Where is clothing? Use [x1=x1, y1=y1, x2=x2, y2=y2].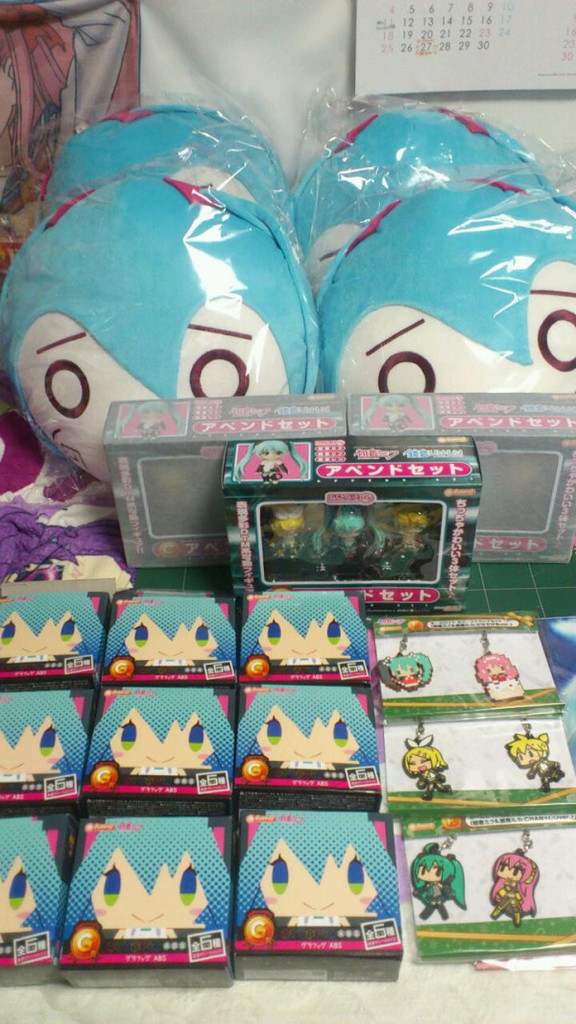
[x1=415, y1=880, x2=450, y2=918].
